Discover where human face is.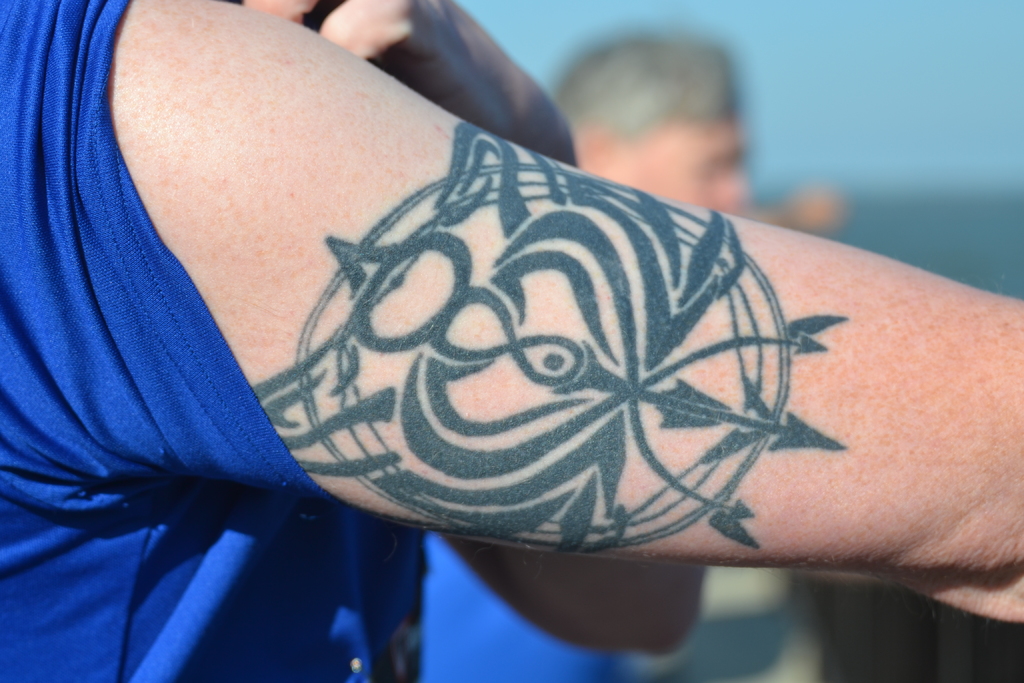
Discovered at 612 124 750 211.
